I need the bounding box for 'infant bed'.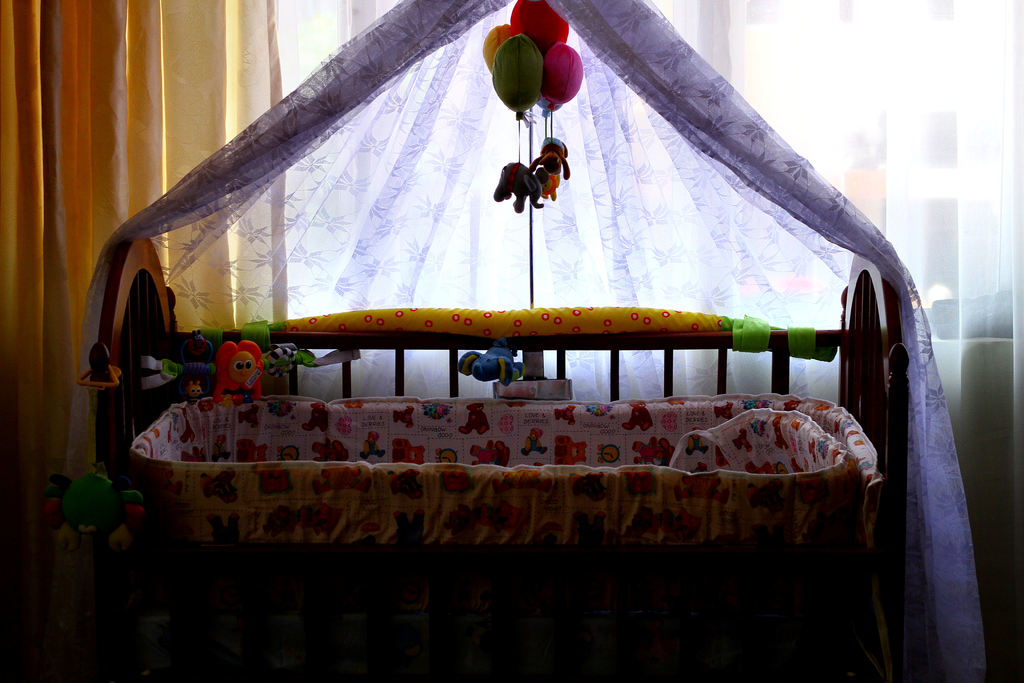
Here it is: {"x1": 42, "y1": 0, "x2": 988, "y2": 682}.
